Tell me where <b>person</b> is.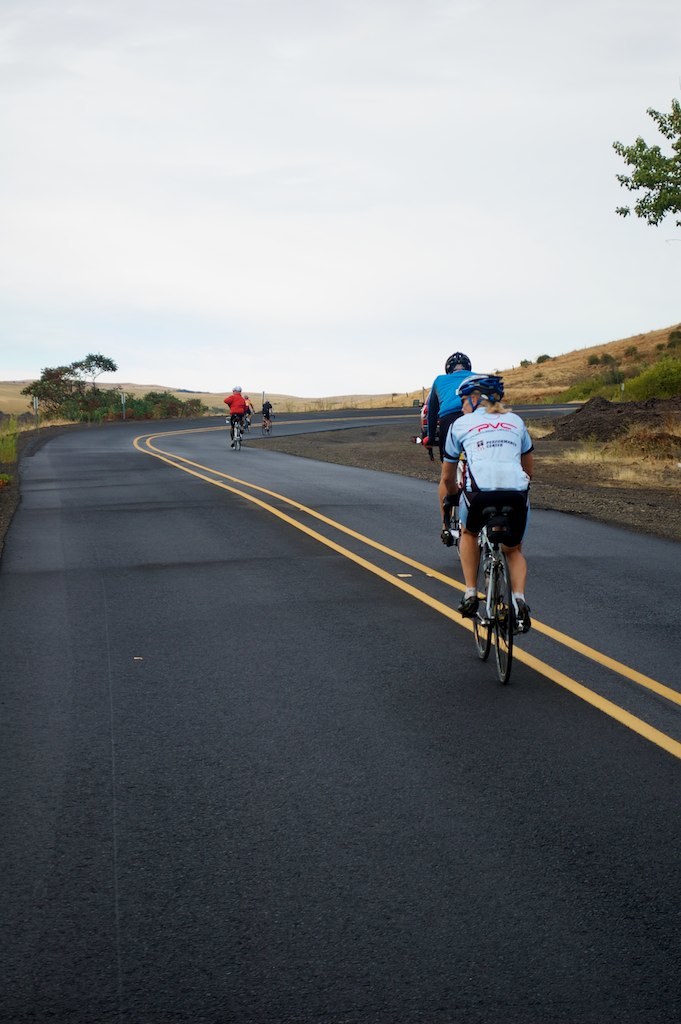
<b>person</b> is at BBox(225, 384, 248, 448).
